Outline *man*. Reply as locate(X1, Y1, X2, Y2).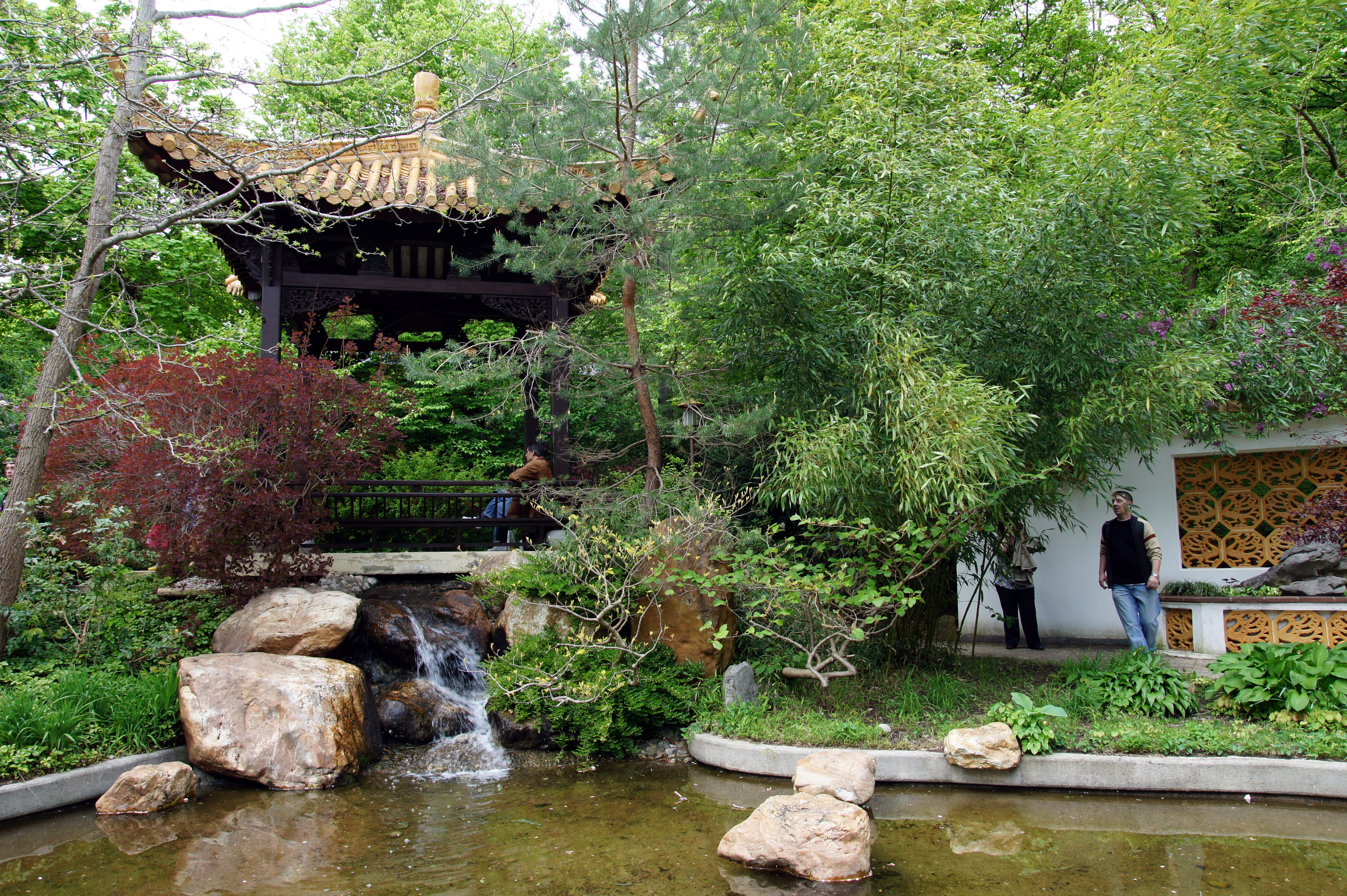
locate(322, 144, 341, 193).
